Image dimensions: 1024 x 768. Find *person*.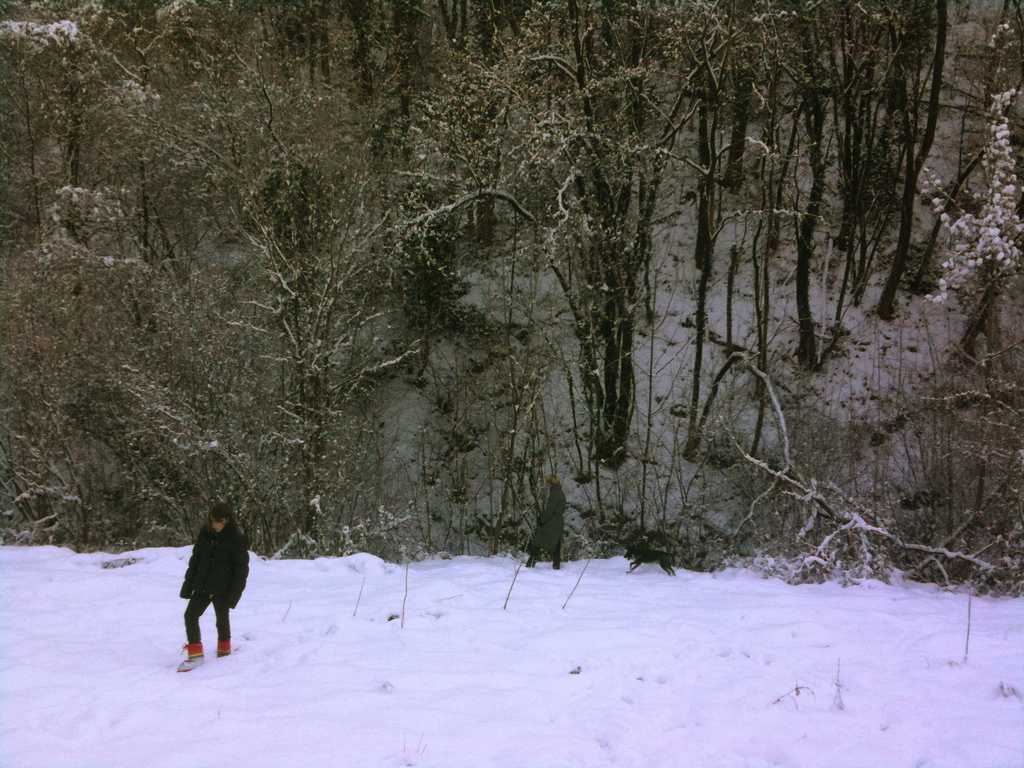
detection(171, 505, 250, 661).
